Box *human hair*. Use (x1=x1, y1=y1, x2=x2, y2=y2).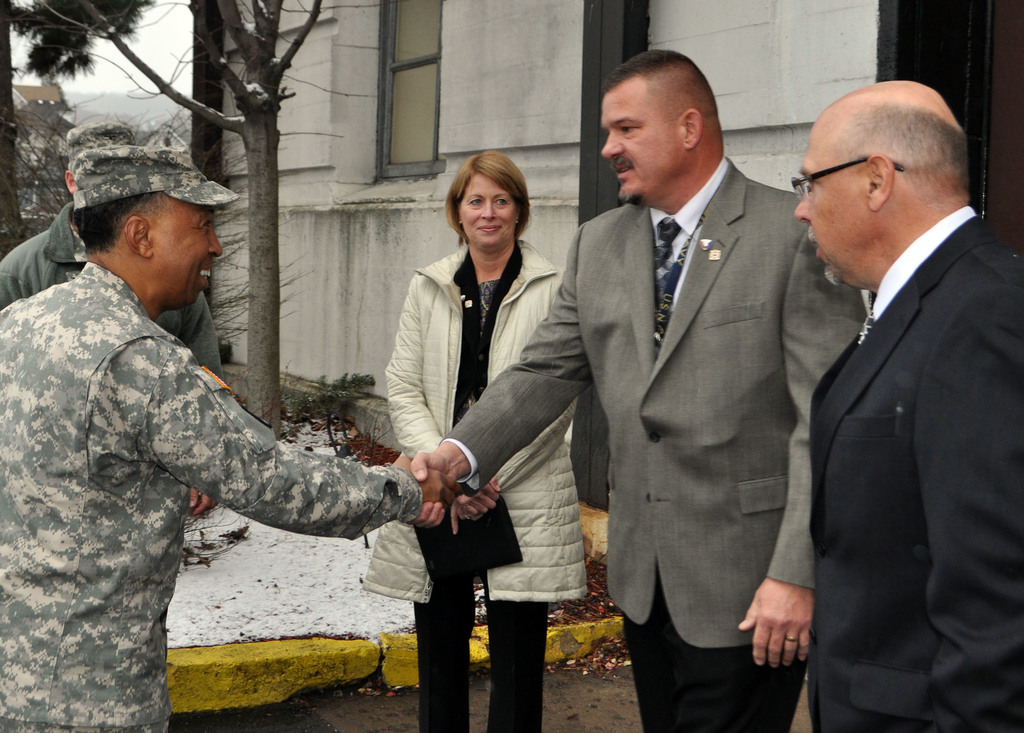
(x1=599, y1=47, x2=715, y2=129).
